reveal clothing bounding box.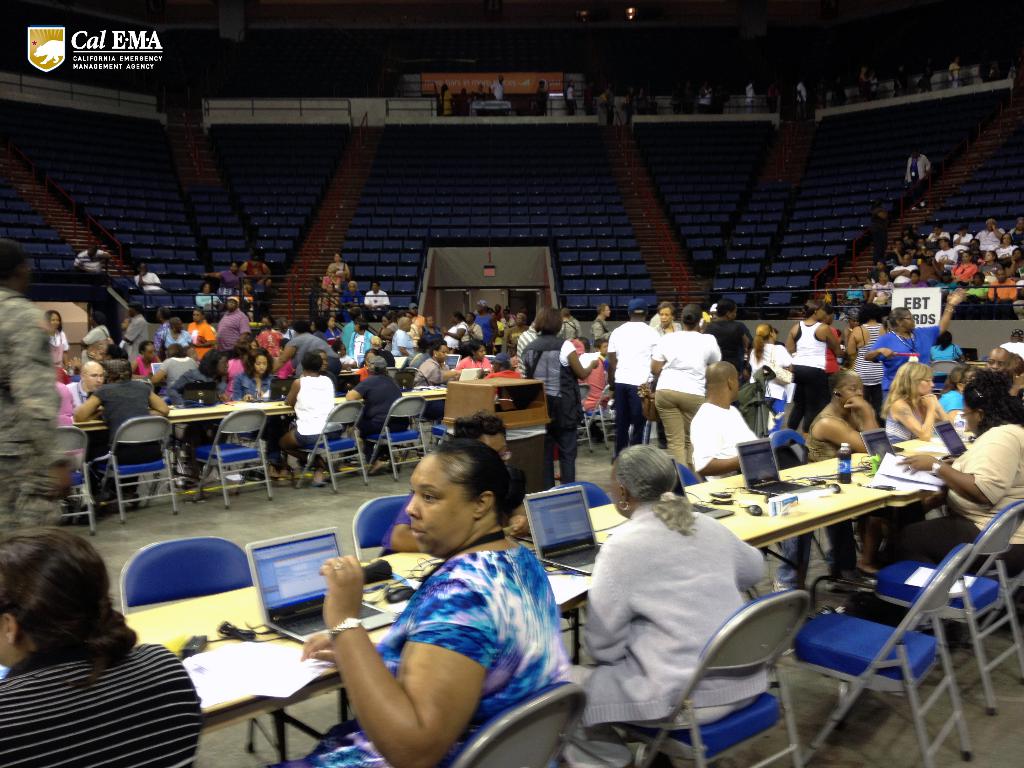
Revealed: BBox(684, 399, 854, 593).
